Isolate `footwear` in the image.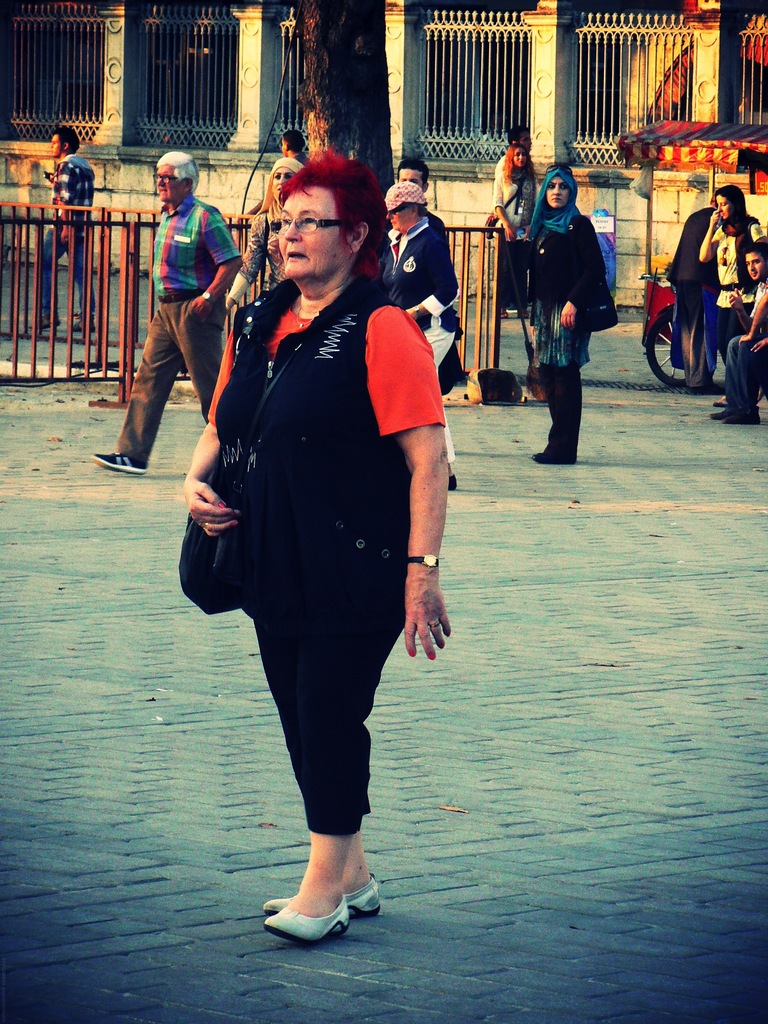
Isolated region: box(70, 321, 100, 332).
